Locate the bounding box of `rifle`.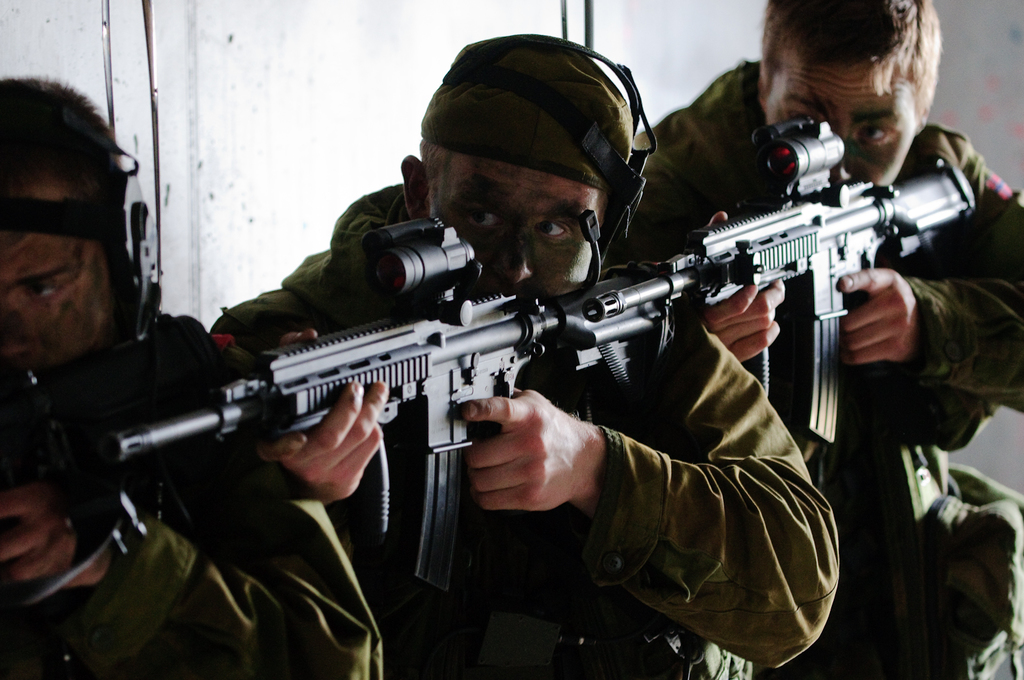
Bounding box: left=695, top=109, right=980, bottom=449.
